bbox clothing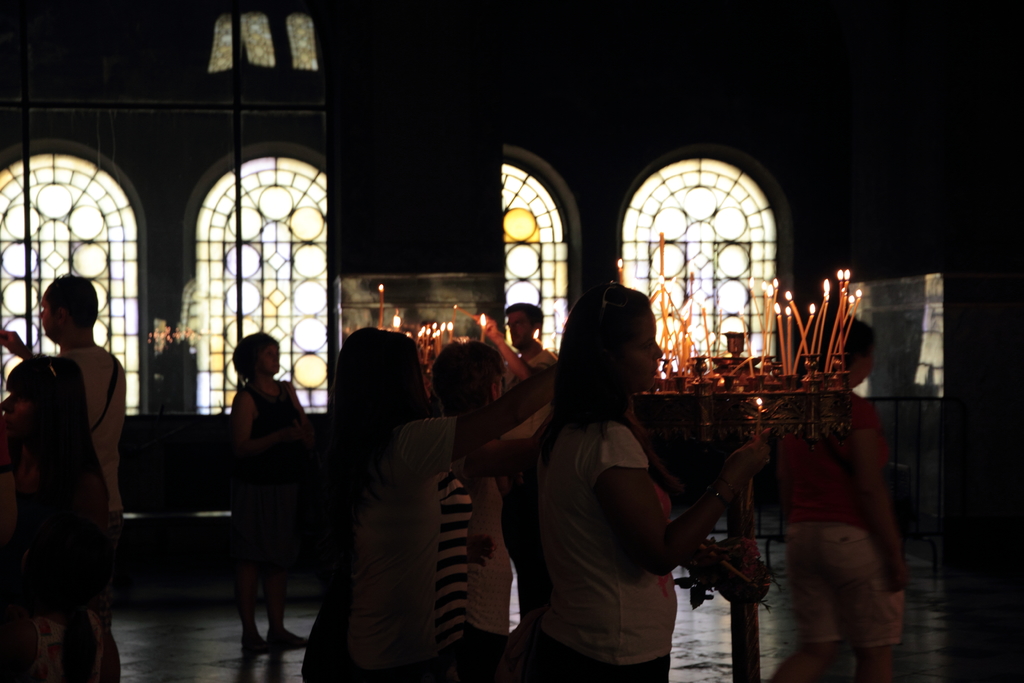
(left=464, top=454, right=518, bottom=675)
